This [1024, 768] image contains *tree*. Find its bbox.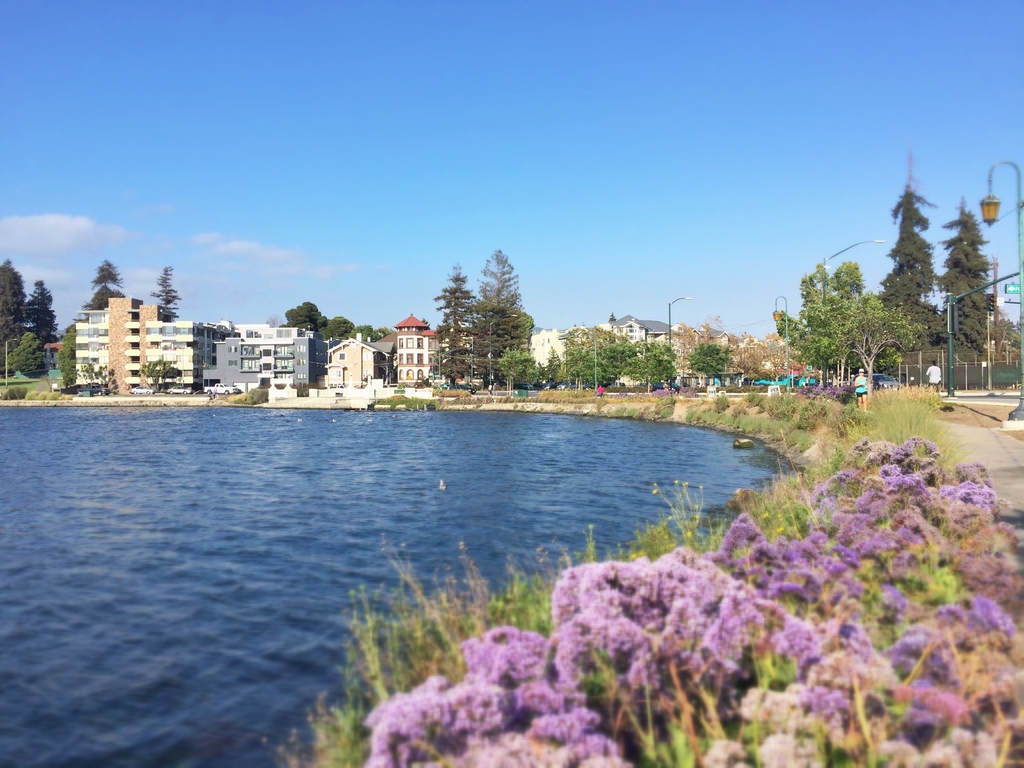
x1=931 y1=193 x2=1004 y2=367.
